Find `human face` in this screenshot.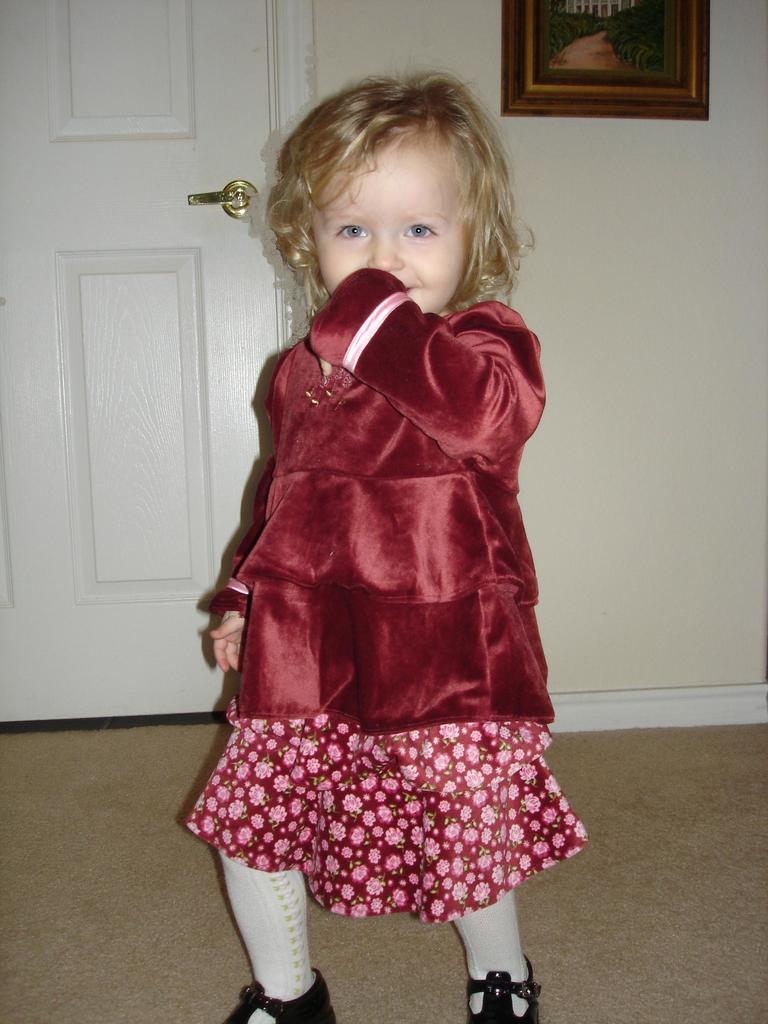
The bounding box for `human face` is (307, 147, 475, 316).
